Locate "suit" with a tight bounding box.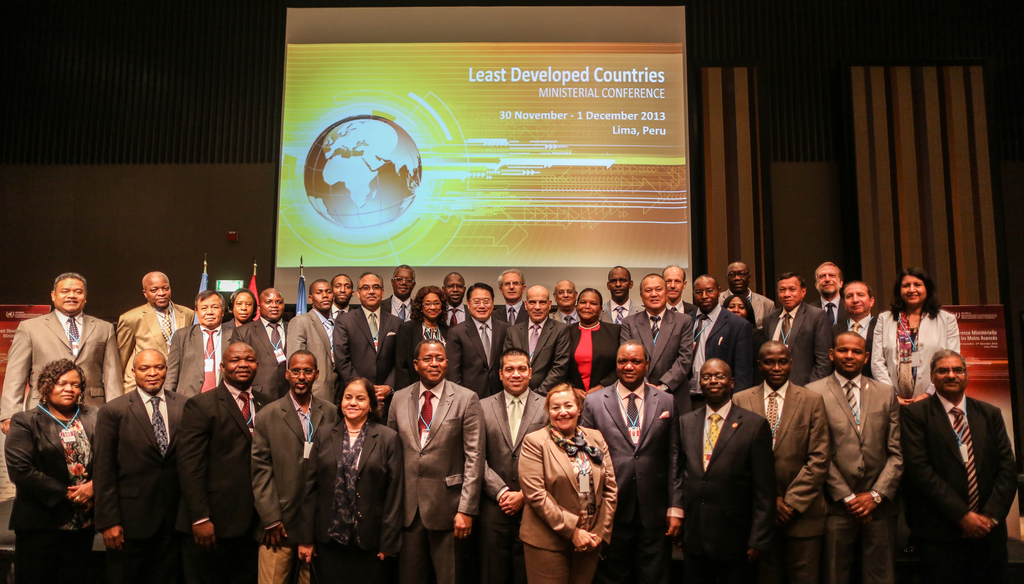
left=733, top=379, right=830, bottom=581.
